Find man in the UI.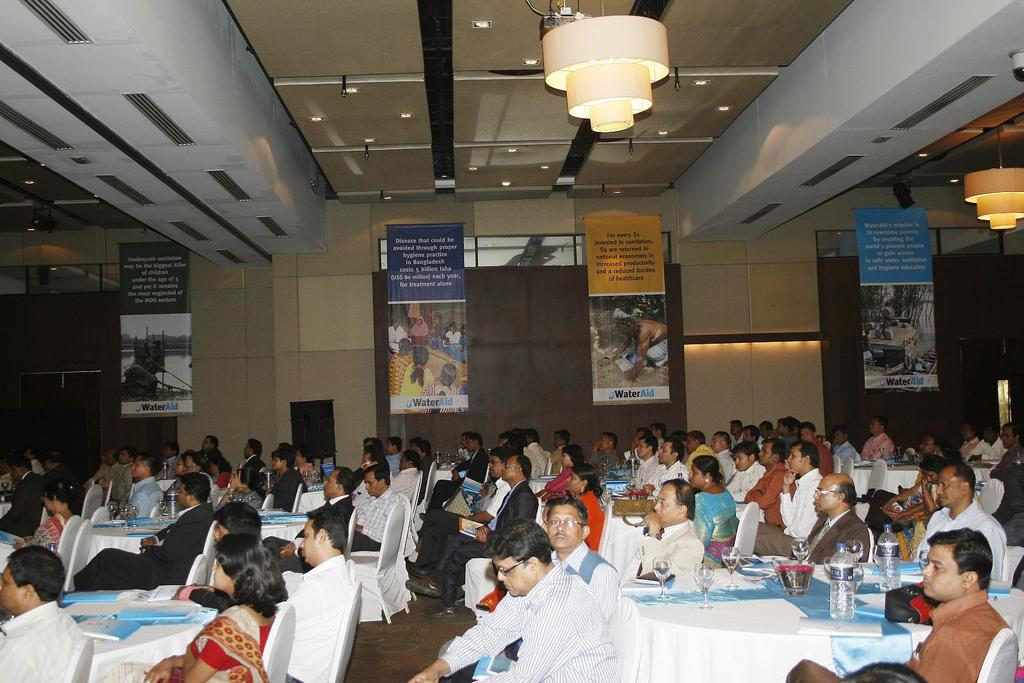
UI element at 861,416,895,460.
